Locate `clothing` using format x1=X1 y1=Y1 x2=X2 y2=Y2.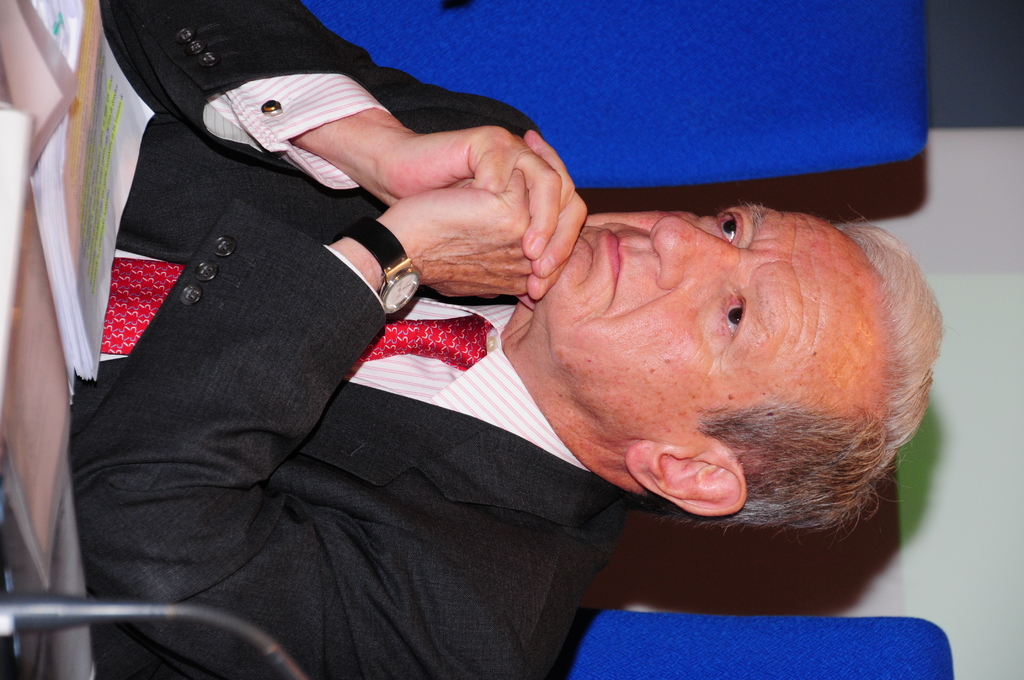
x1=99 y1=0 x2=644 y2=679.
